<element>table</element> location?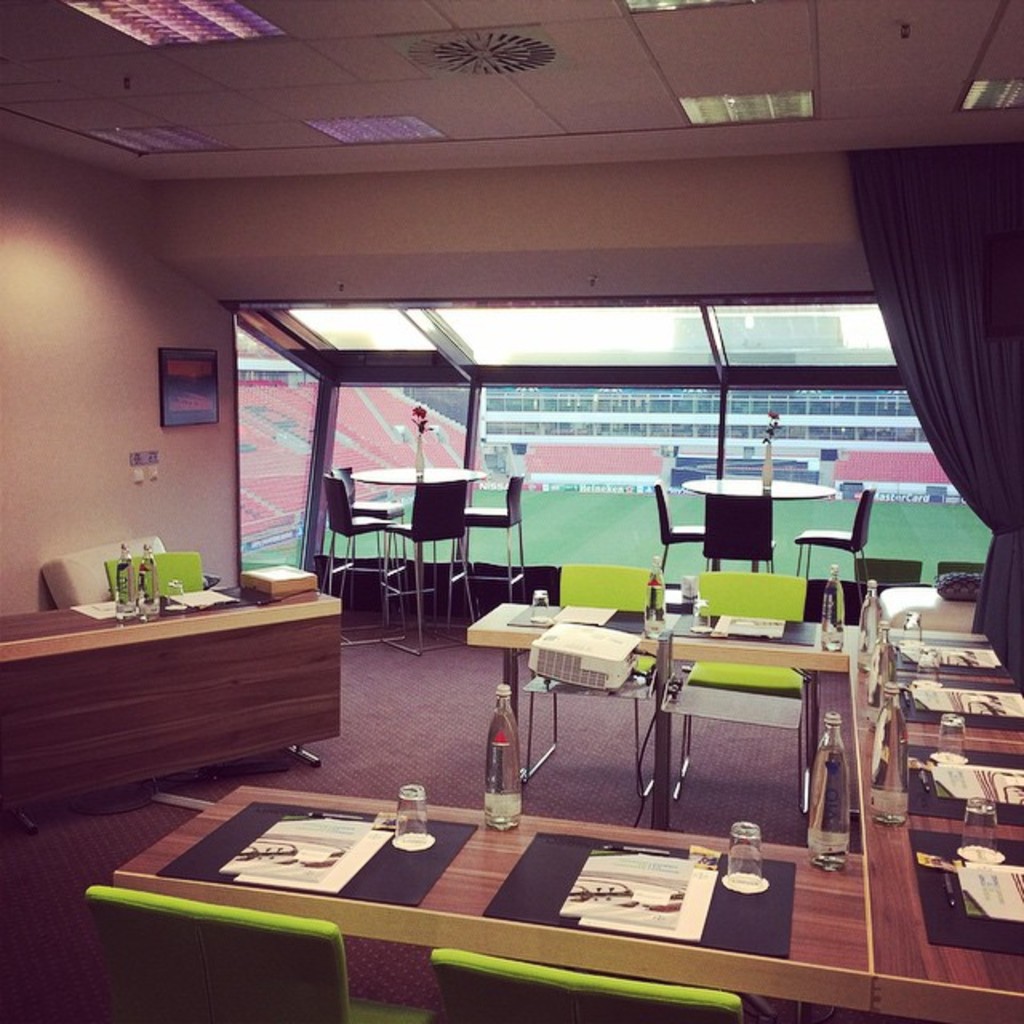
346/467/472/634
